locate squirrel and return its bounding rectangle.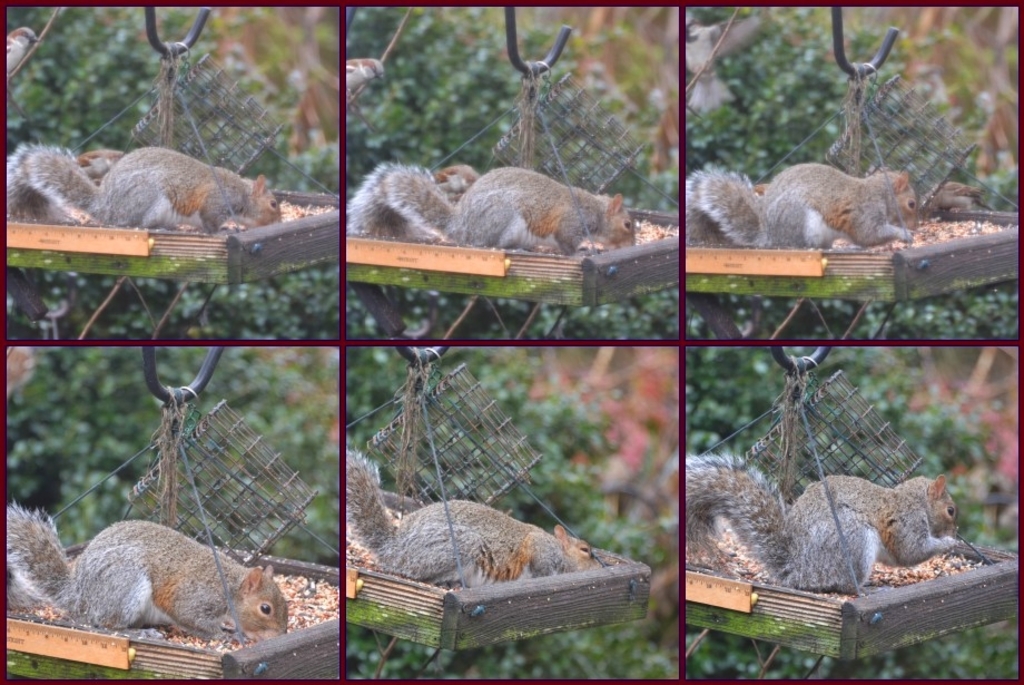
[3,501,287,640].
